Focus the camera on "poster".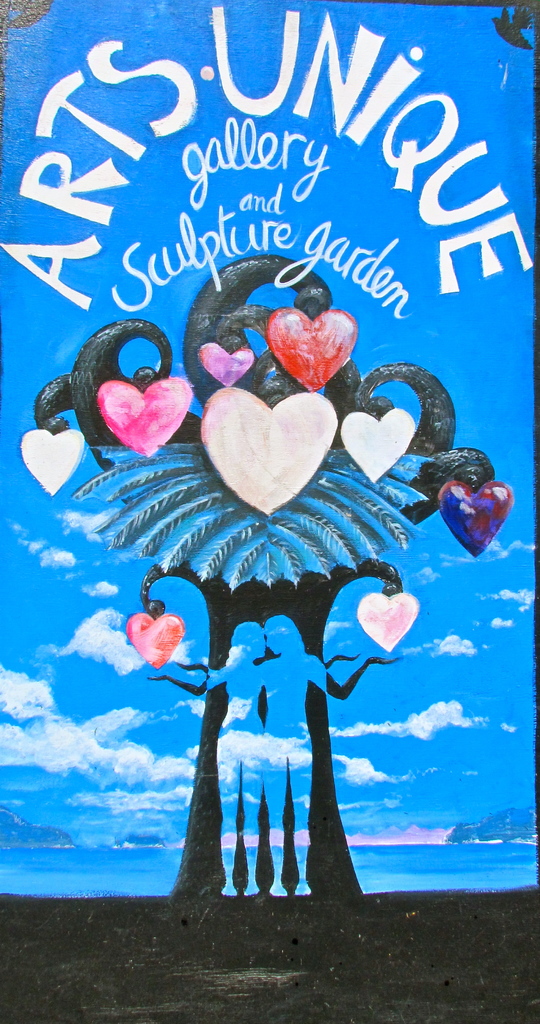
Focus region: [0, 0, 539, 1016].
